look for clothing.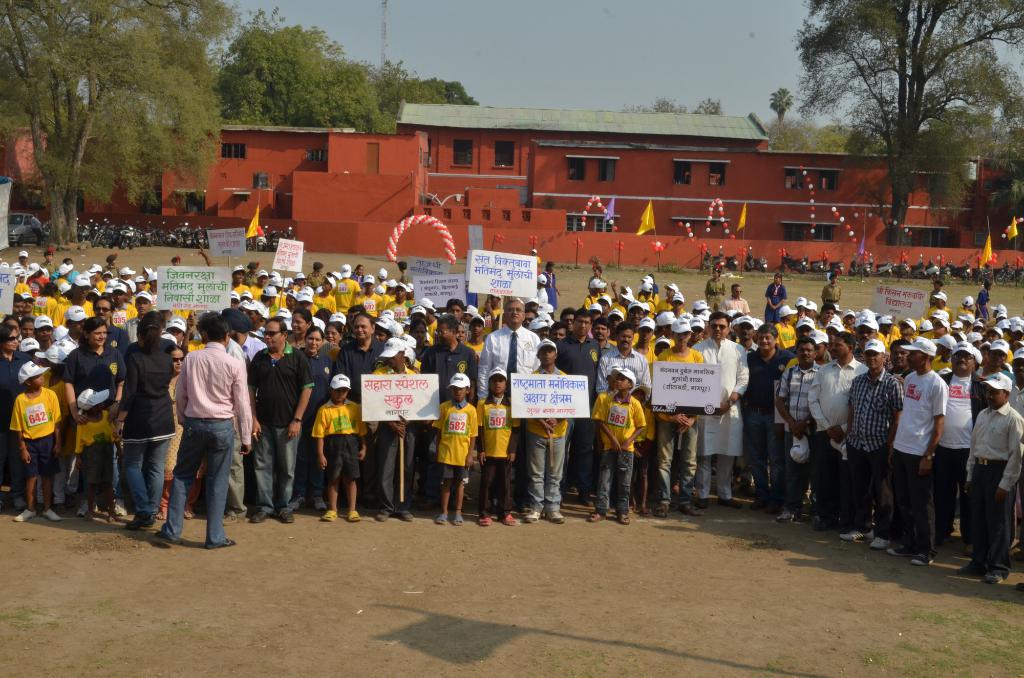
Found: crop(706, 278, 736, 314).
